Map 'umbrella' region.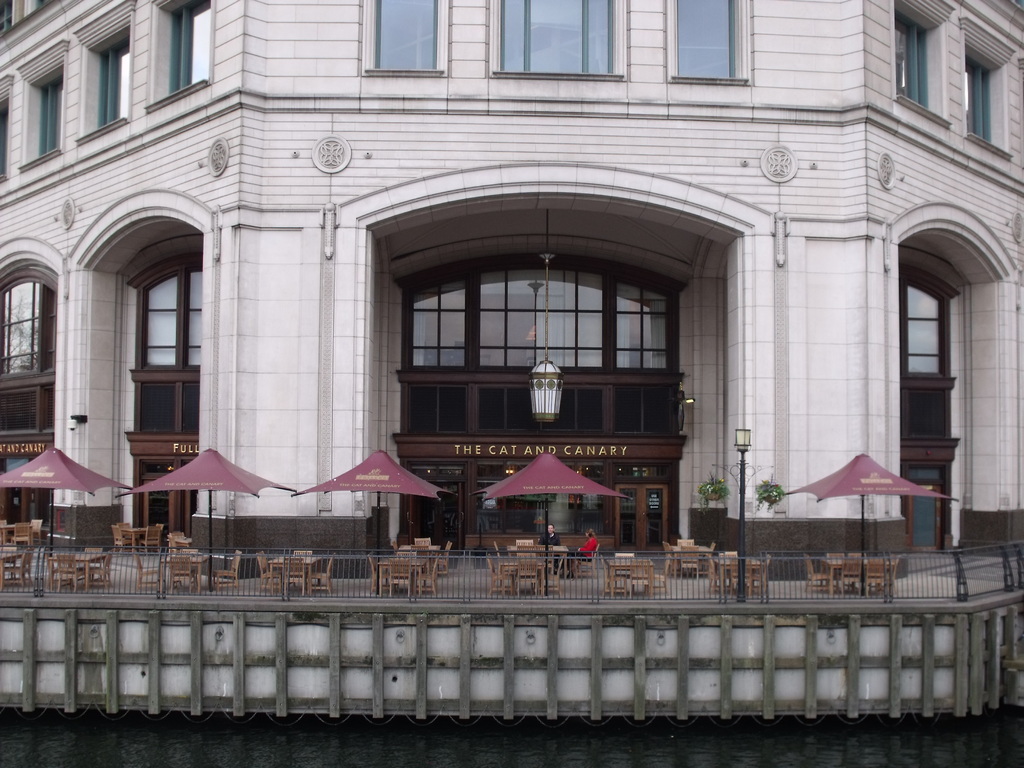
Mapped to Rect(295, 450, 454, 598).
